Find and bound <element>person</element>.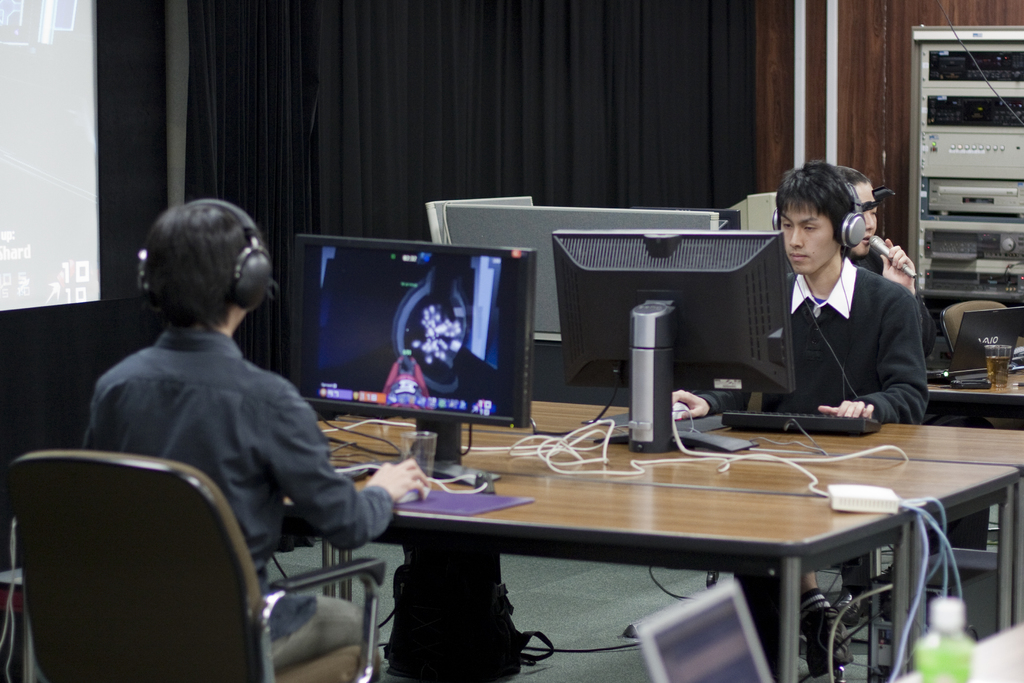
Bound: detection(81, 199, 431, 682).
